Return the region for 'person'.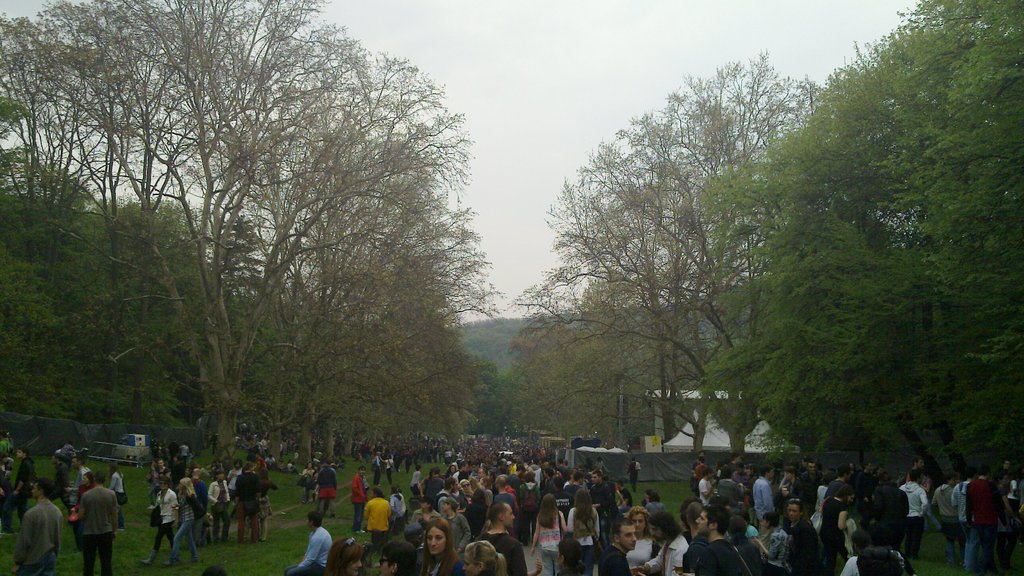
bbox=[489, 503, 528, 575].
